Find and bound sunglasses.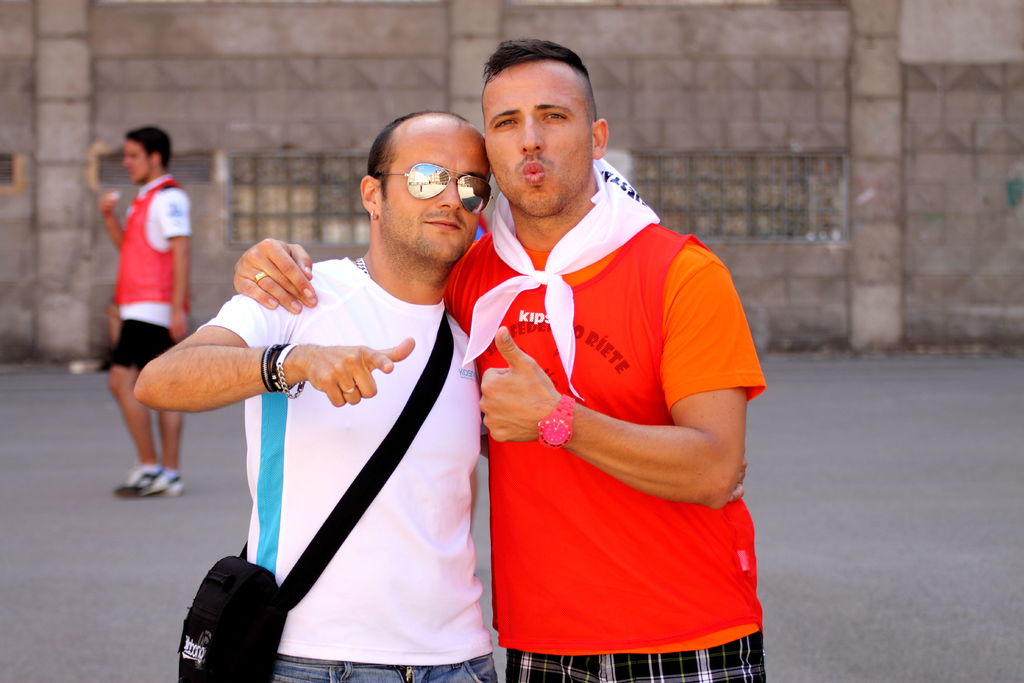
Bound: (x1=378, y1=160, x2=493, y2=216).
